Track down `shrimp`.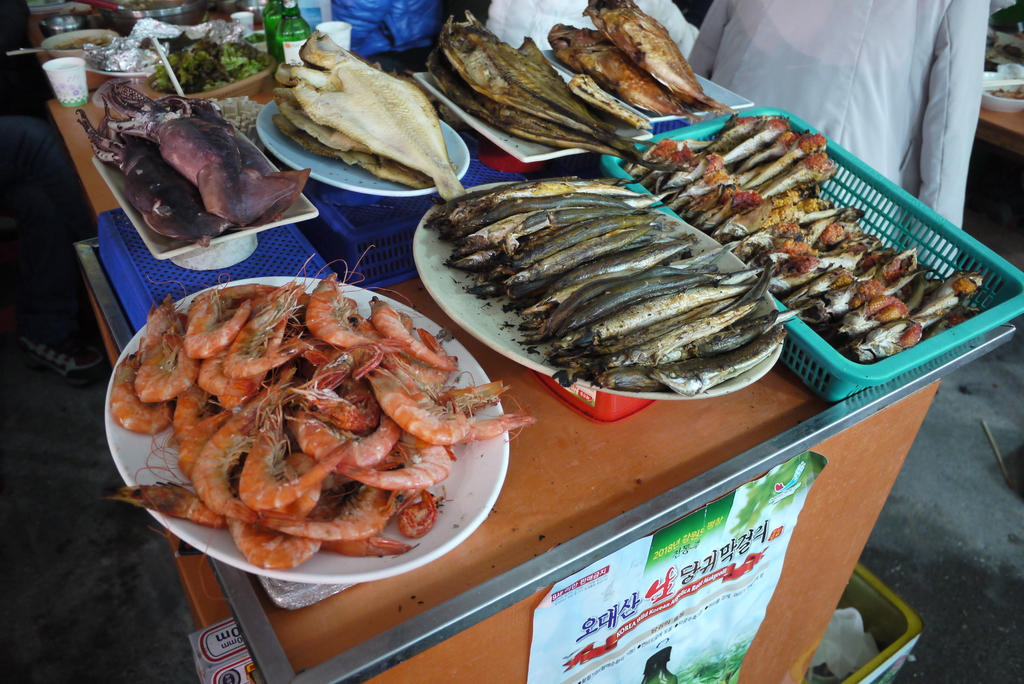
Tracked to bbox=[118, 474, 225, 529].
